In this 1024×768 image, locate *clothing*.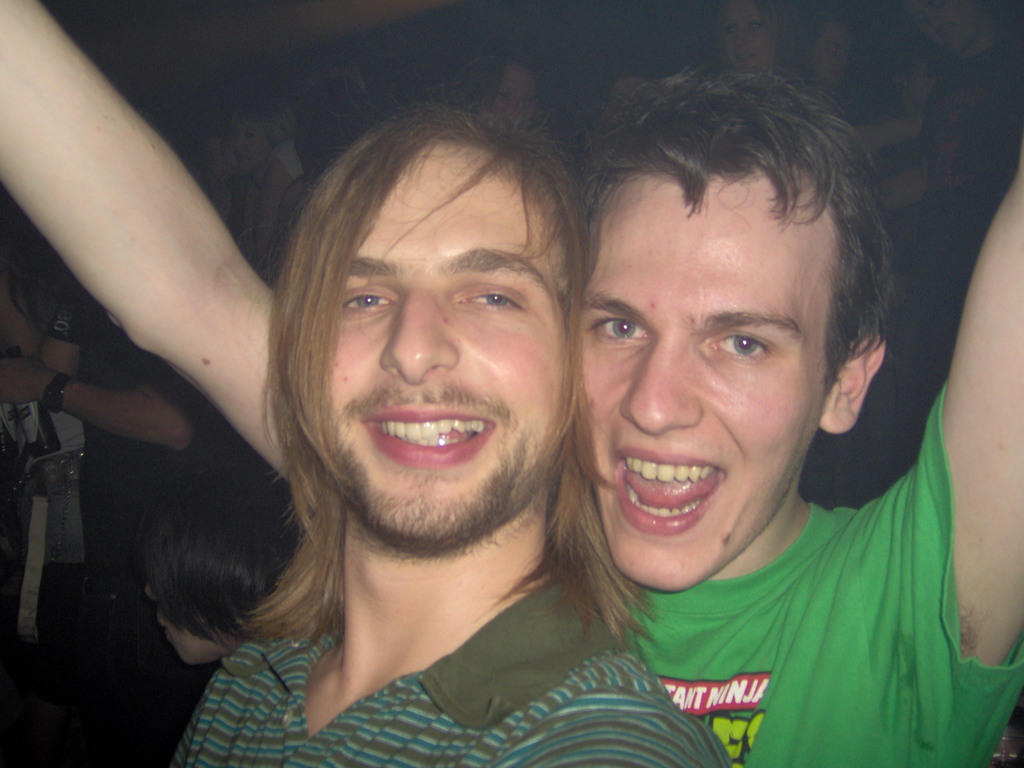
Bounding box: detection(0, 272, 89, 640).
